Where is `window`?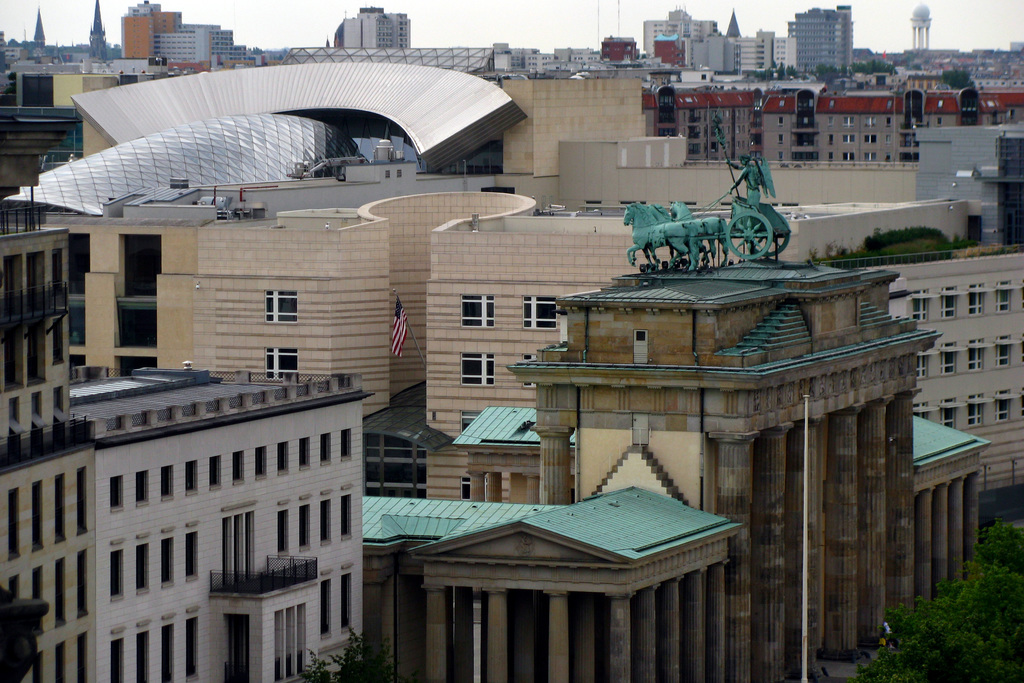
<bbox>525, 352, 540, 390</bbox>.
